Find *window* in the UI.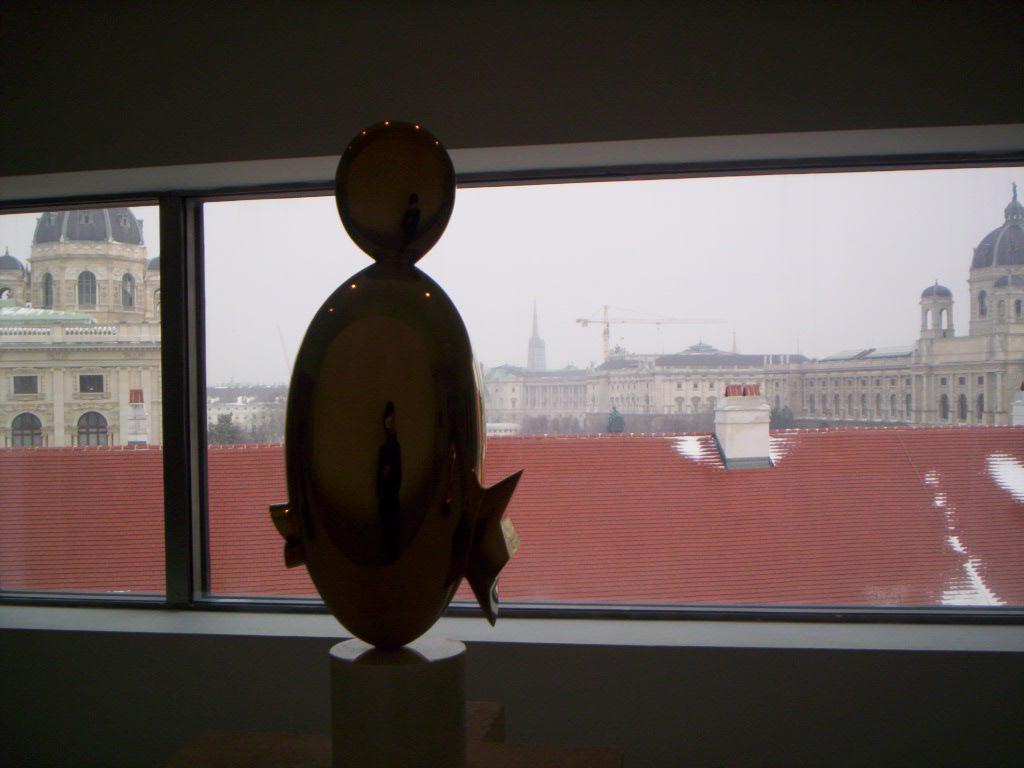
UI element at 41,270,56,311.
